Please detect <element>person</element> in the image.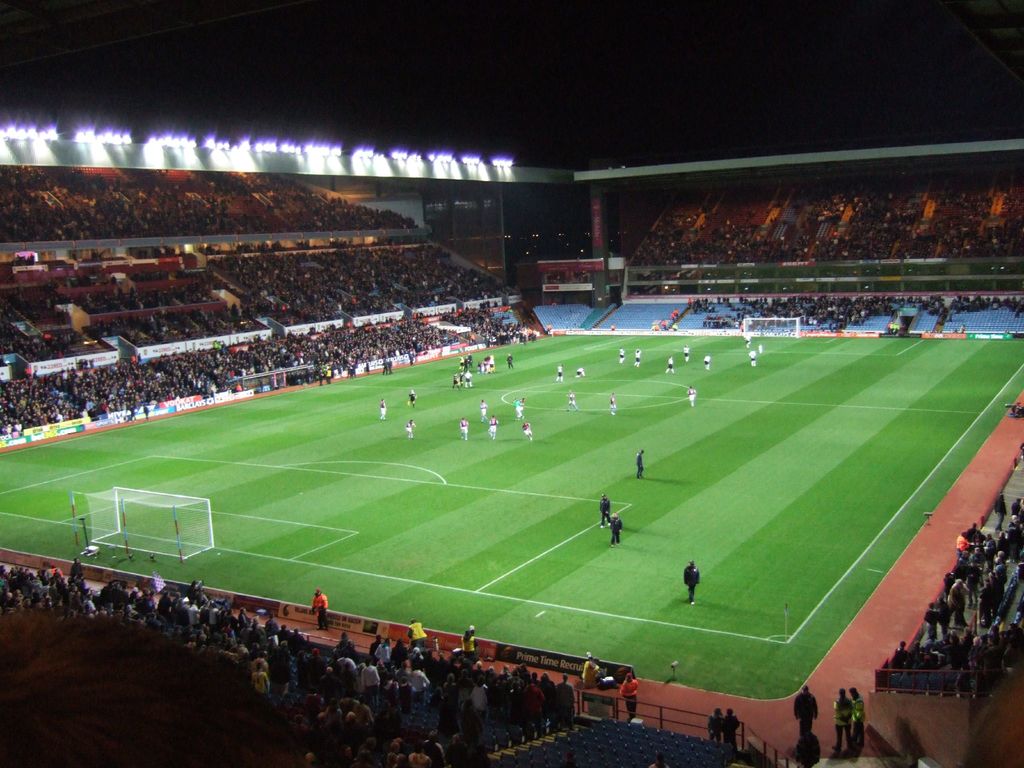
Rect(515, 397, 528, 422).
